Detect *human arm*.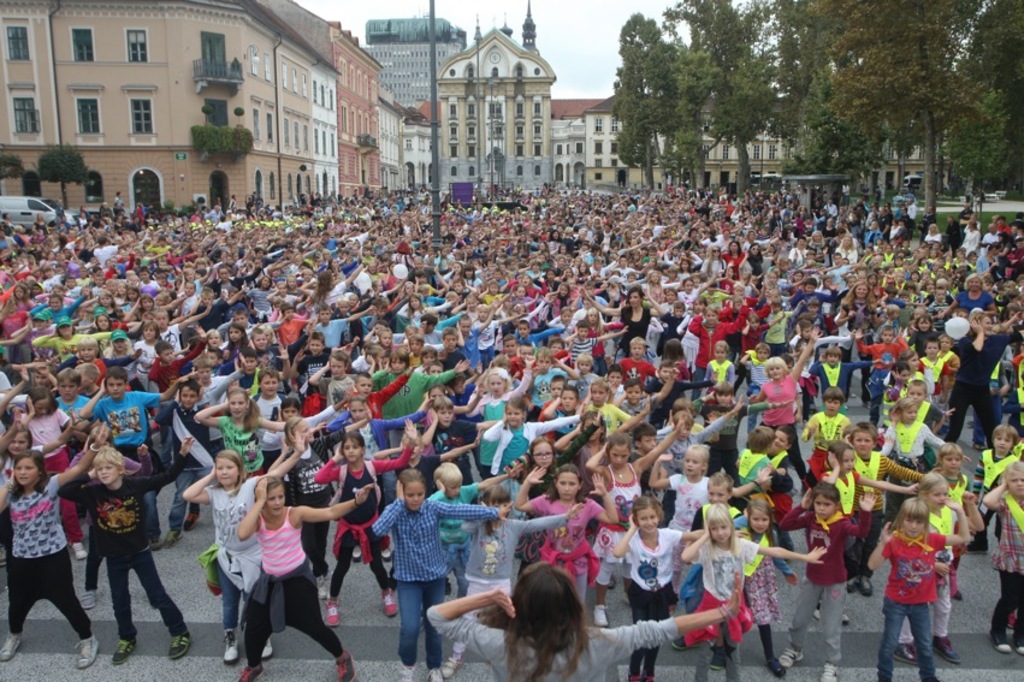
Detected at Rect(179, 463, 213, 505).
